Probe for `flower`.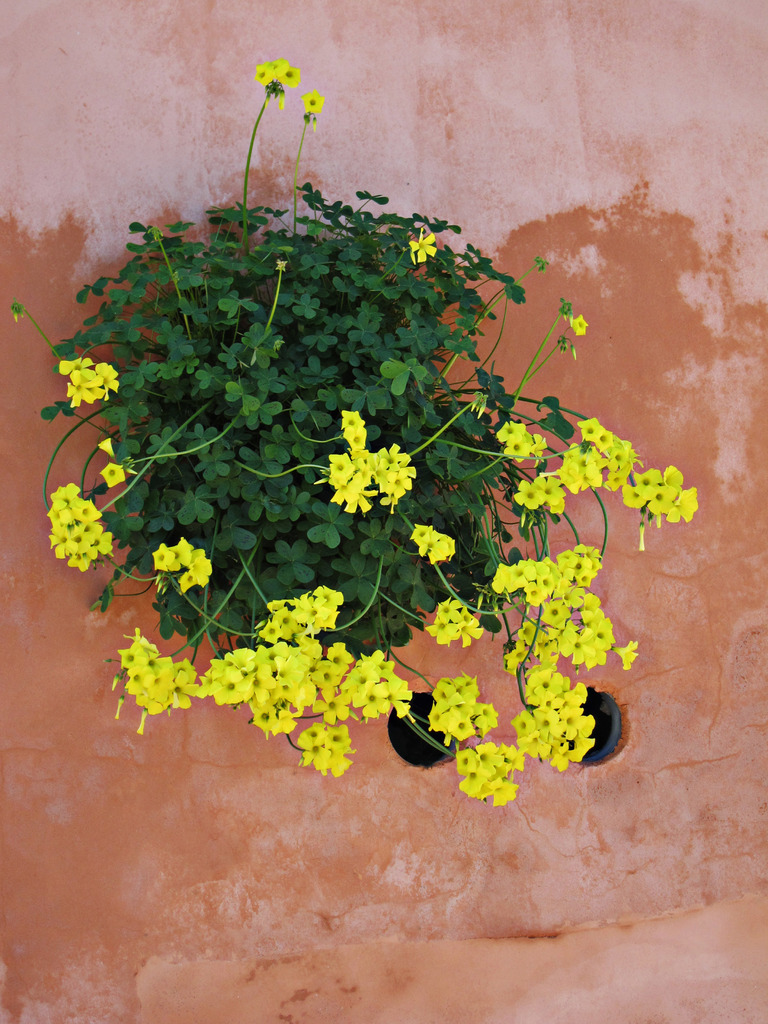
Probe result: box(250, 63, 276, 86).
